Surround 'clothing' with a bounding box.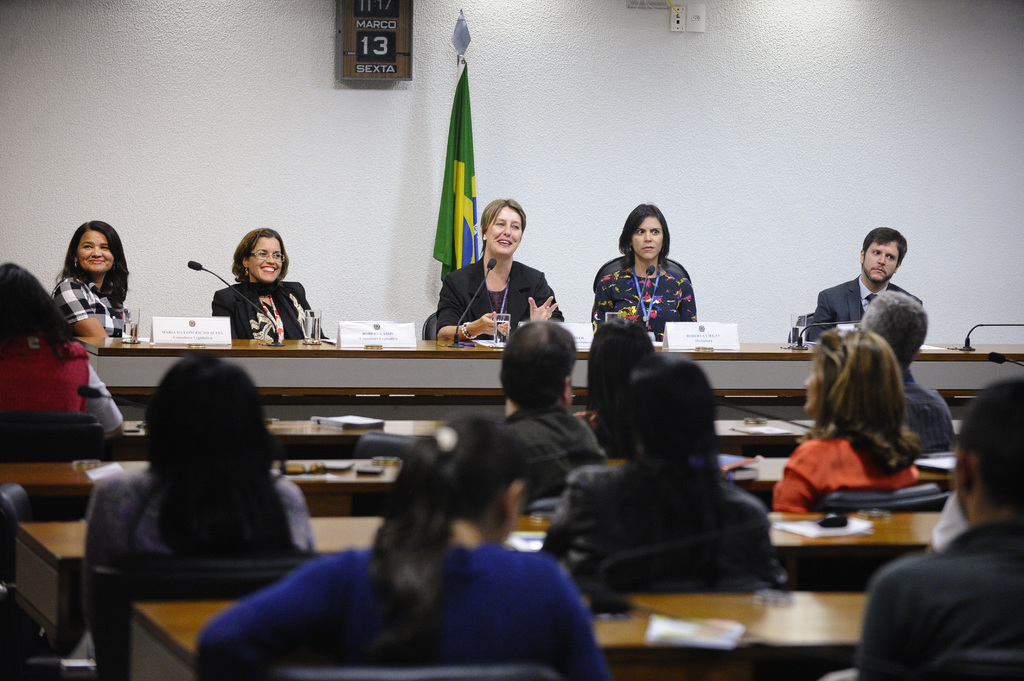
pyautogui.locateOnScreen(432, 255, 562, 342).
